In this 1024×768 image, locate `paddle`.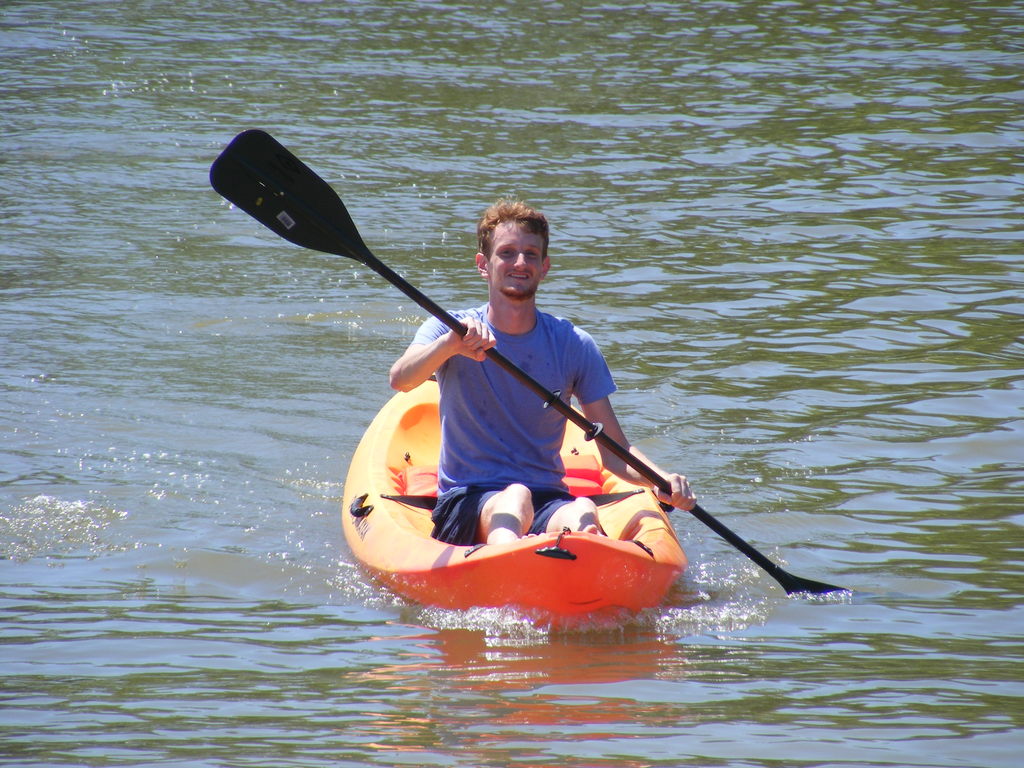
Bounding box: 209, 125, 844, 599.
